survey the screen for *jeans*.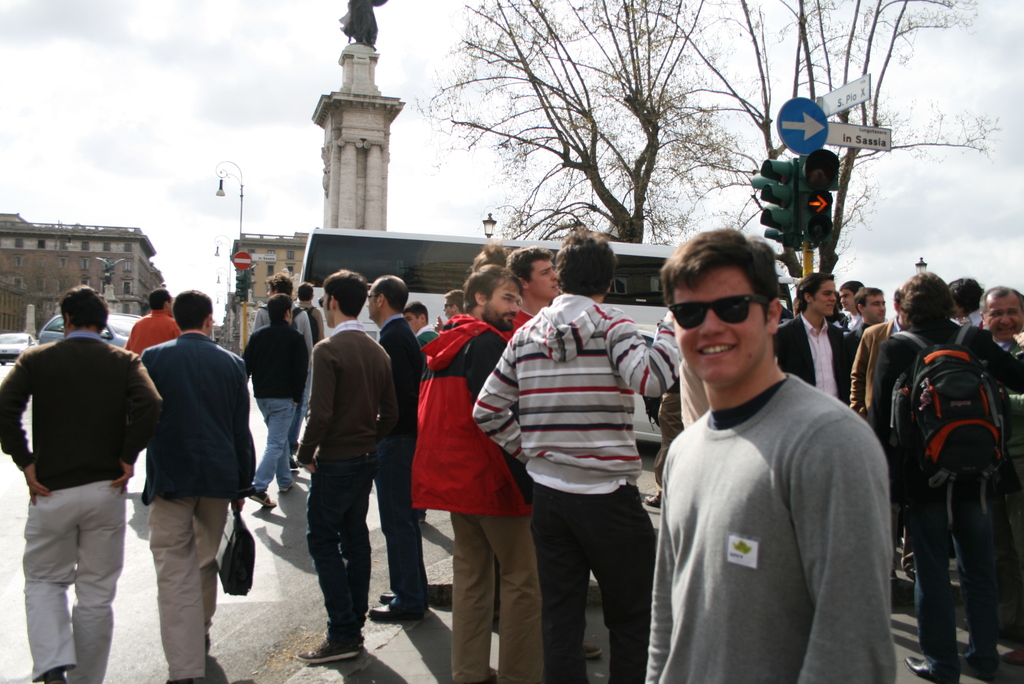
Survey found: BBox(381, 434, 429, 605).
